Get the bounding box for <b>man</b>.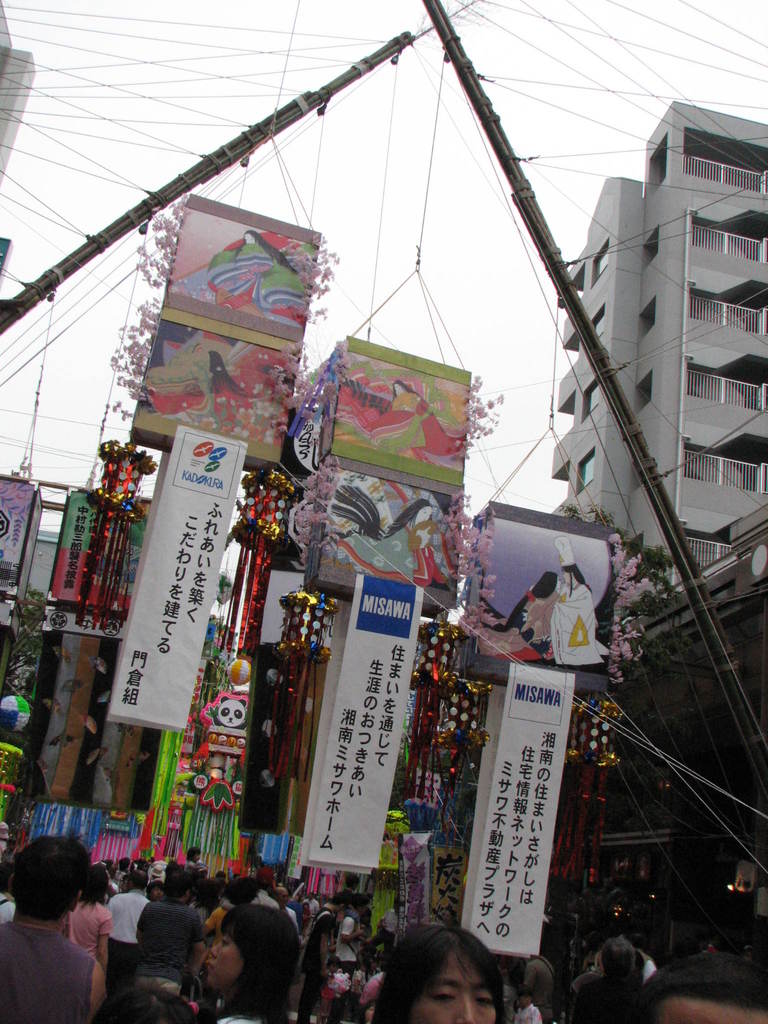
l=571, t=935, r=643, b=1023.
